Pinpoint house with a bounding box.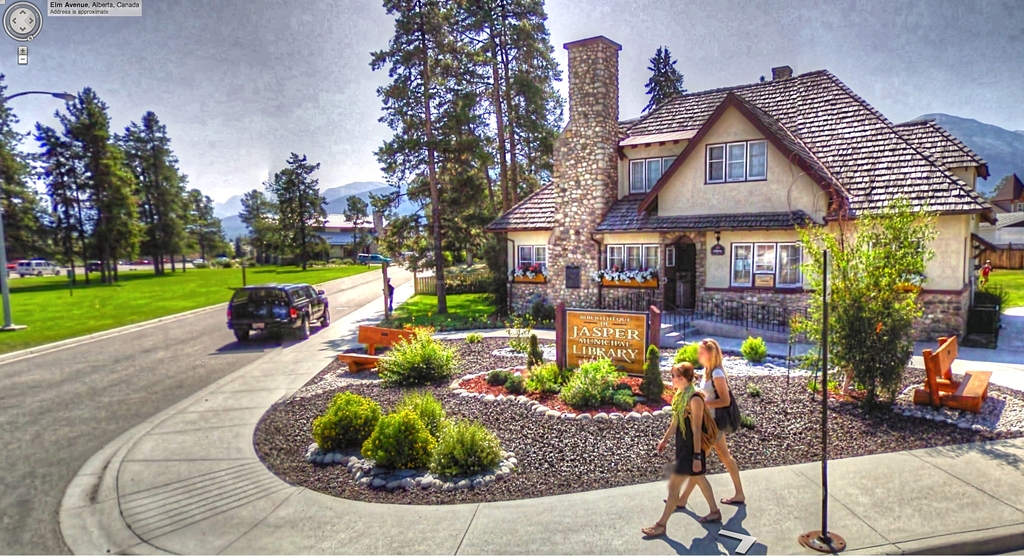
[x1=972, y1=210, x2=1021, y2=269].
